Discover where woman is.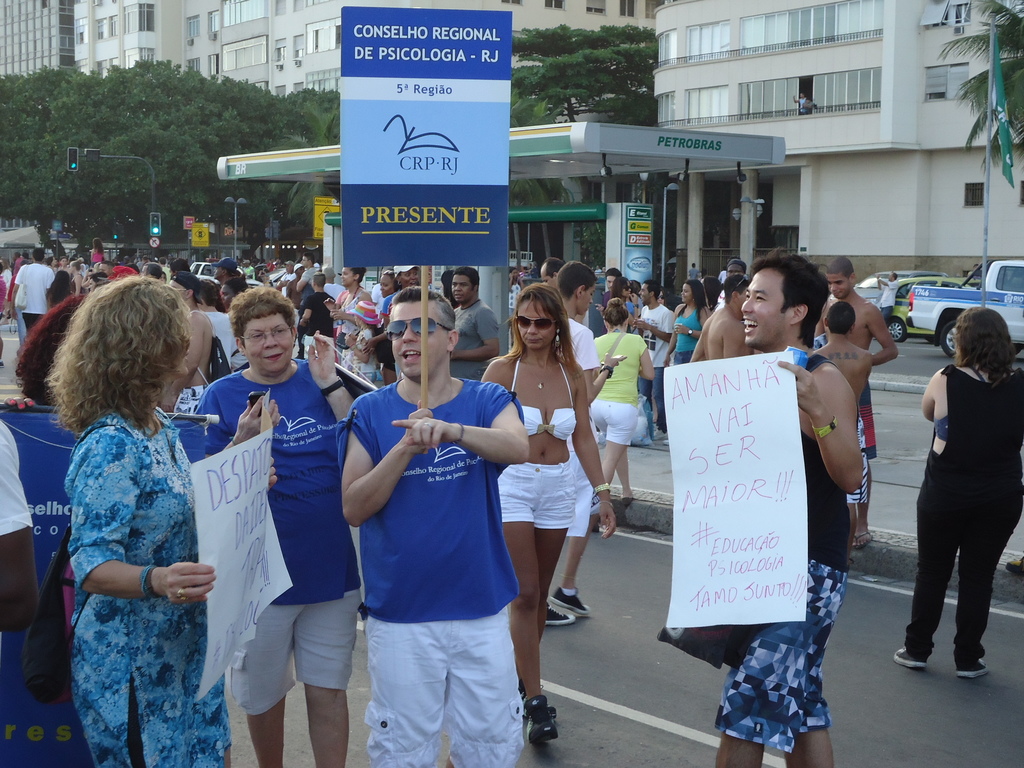
Discovered at BBox(44, 273, 278, 767).
